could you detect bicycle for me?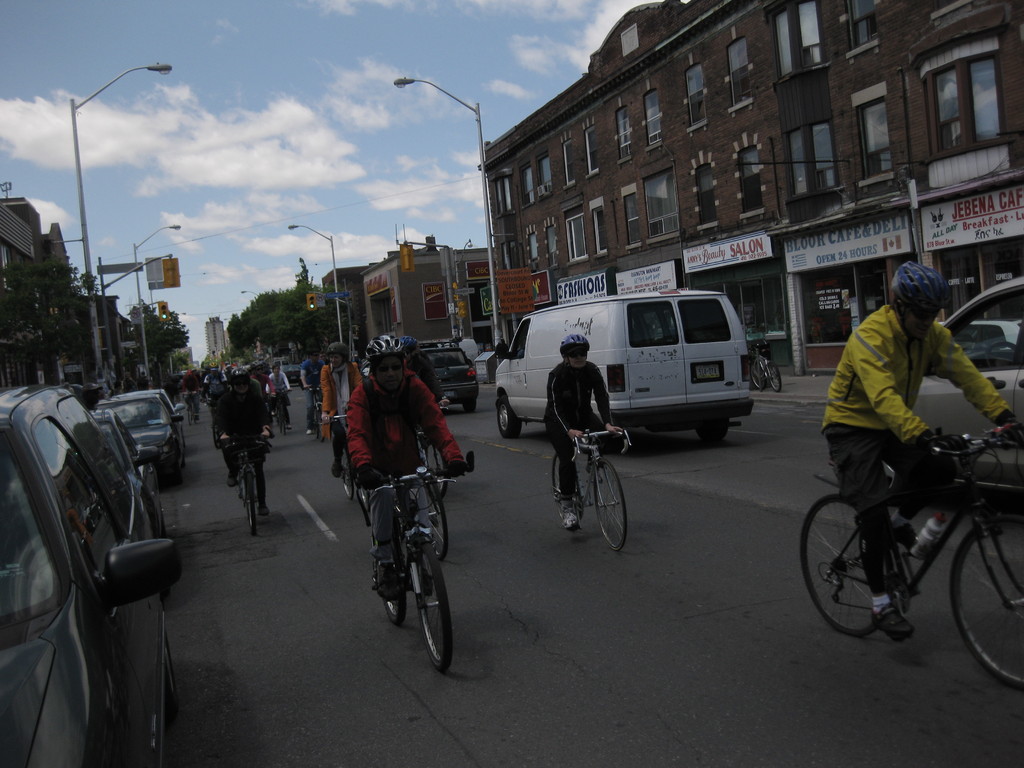
Detection result: Rect(750, 341, 782, 394).
